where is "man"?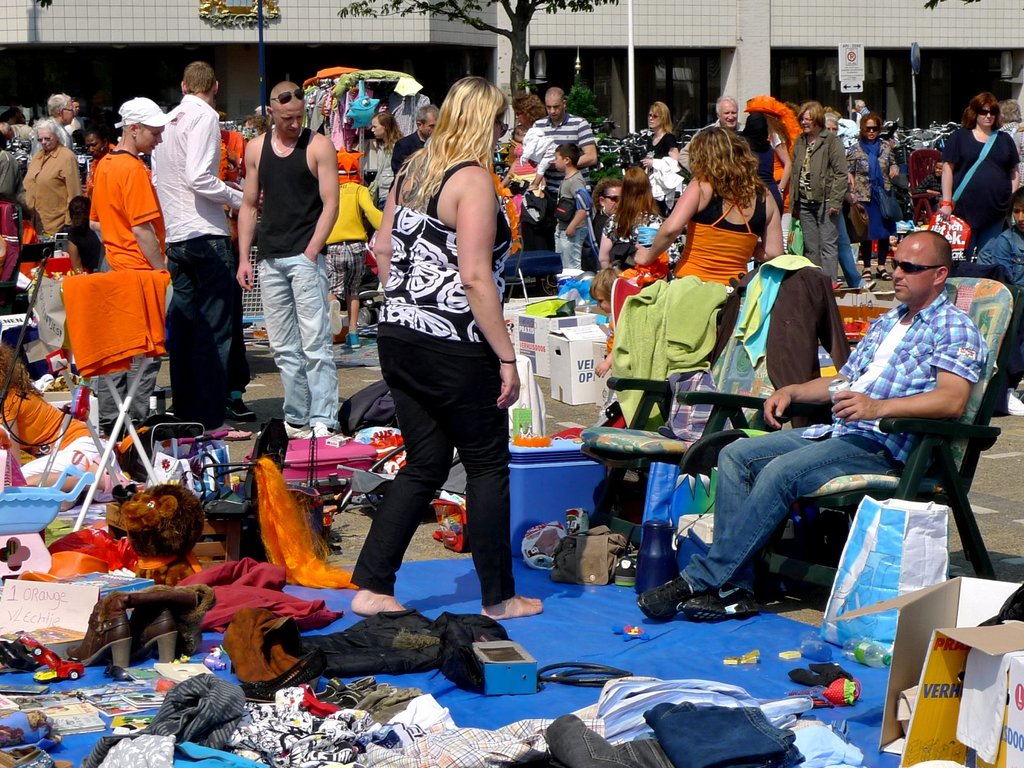
390 107 438 186.
